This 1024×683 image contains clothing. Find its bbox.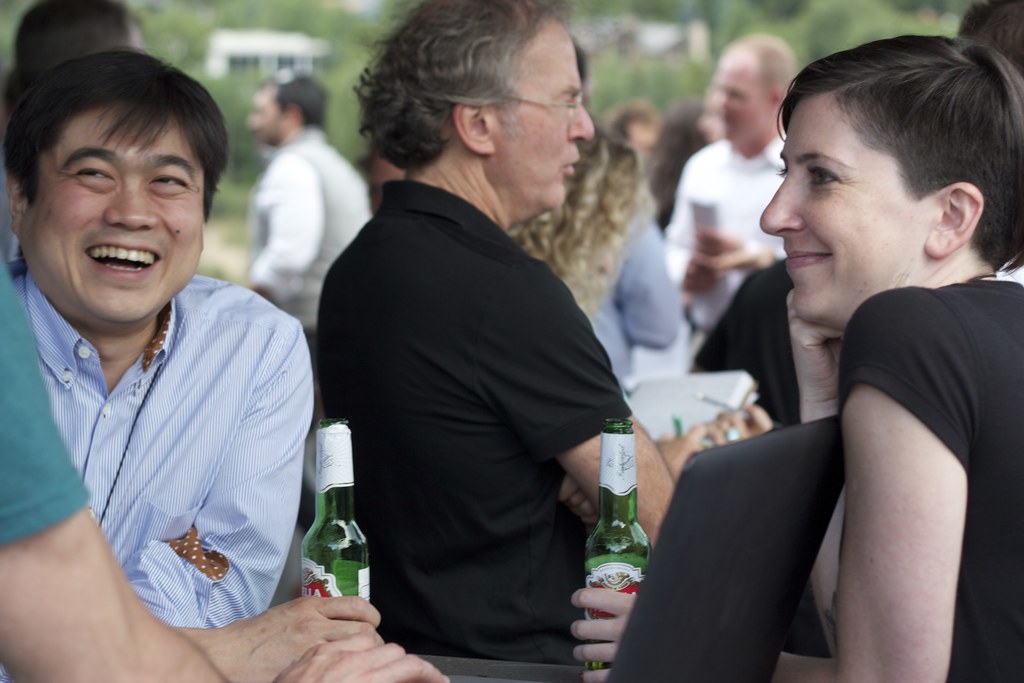
locate(250, 129, 372, 356).
